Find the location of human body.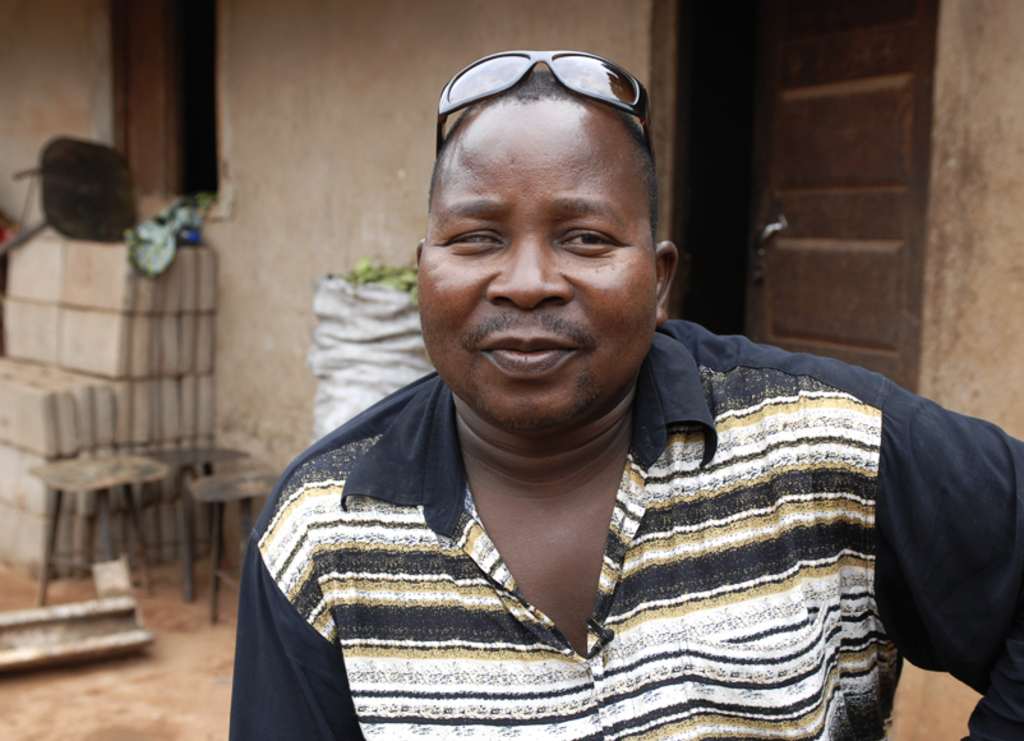
Location: crop(234, 118, 1004, 723).
